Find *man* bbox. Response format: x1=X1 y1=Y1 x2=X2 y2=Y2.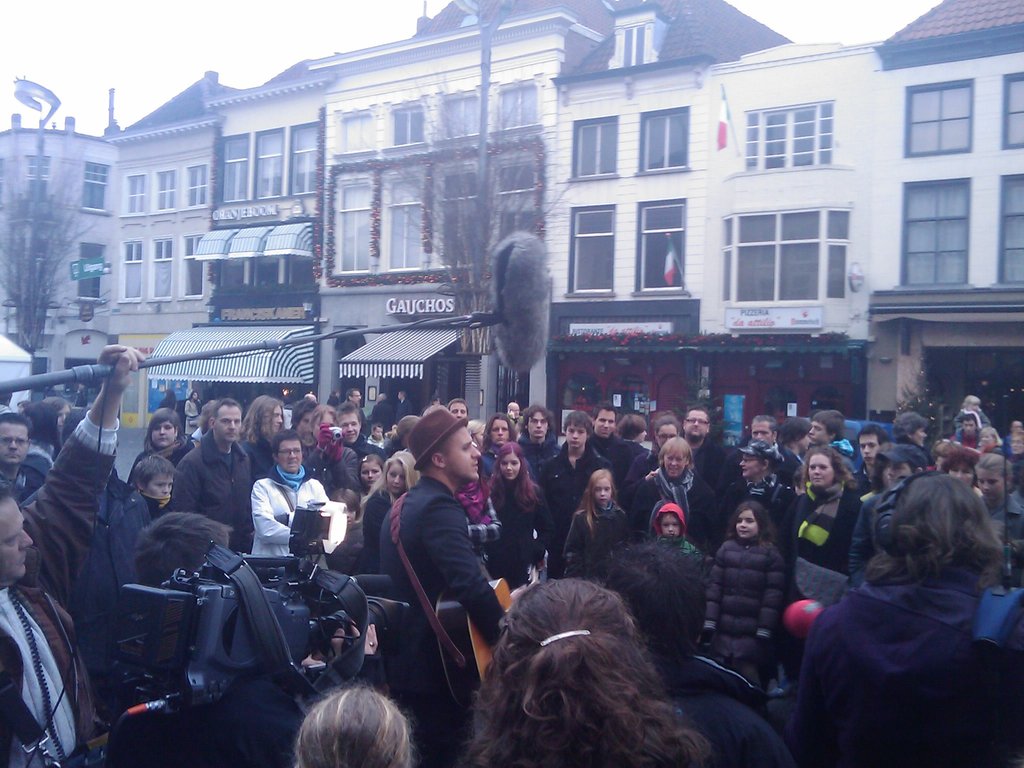
x1=366 y1=405 x2=504 y2=732.
